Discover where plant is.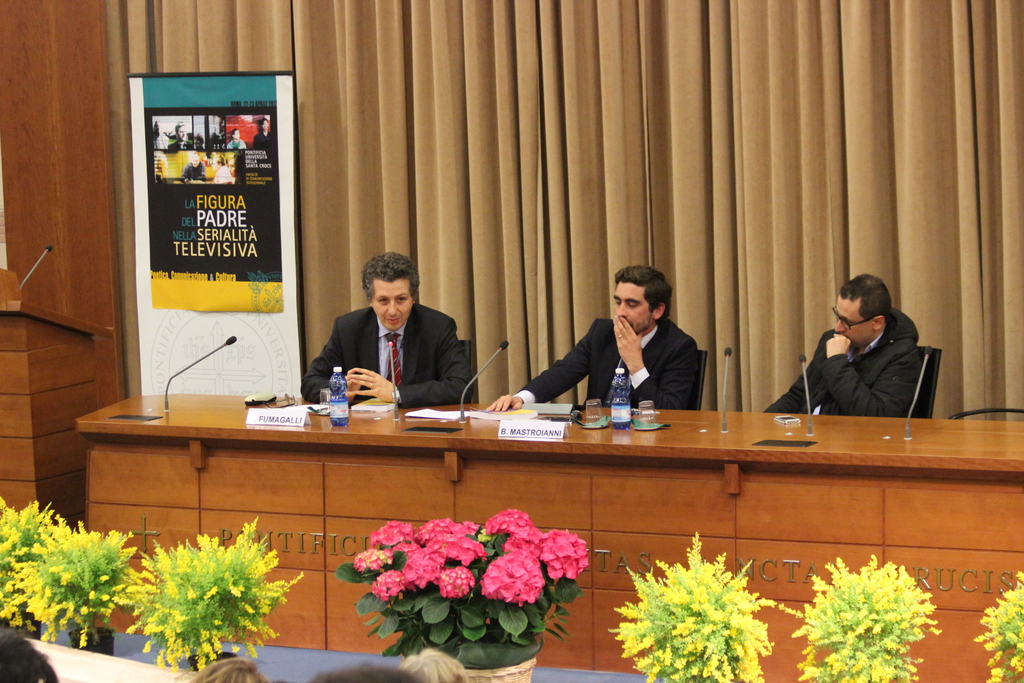
Discovered at bbox(600, 529, 779, 682).
